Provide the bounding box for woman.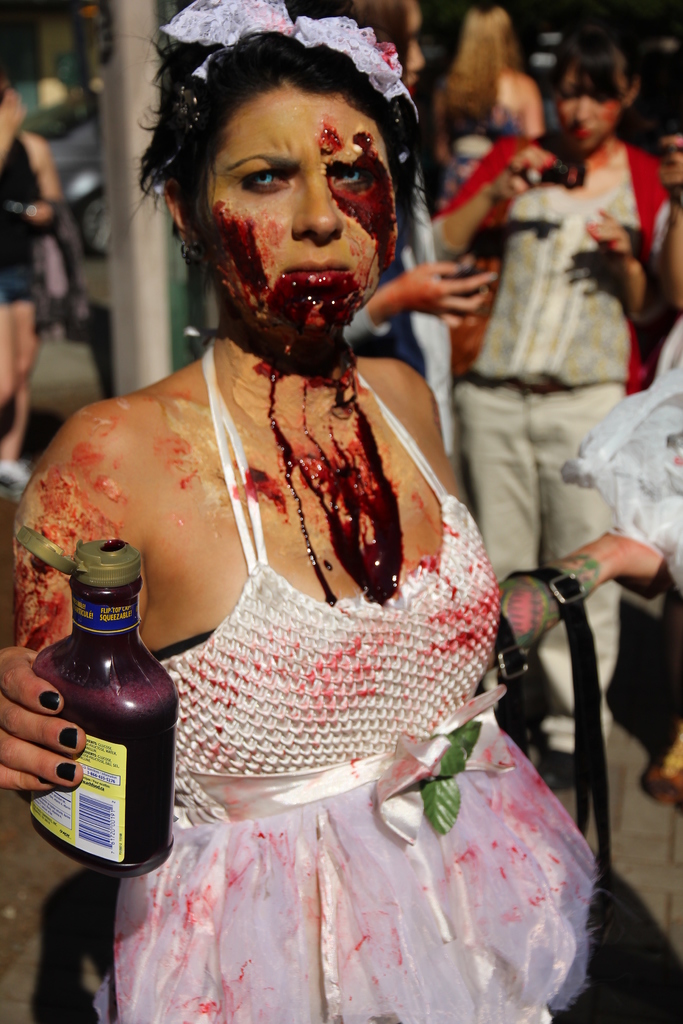
<box>40,21,575,991</box>.
